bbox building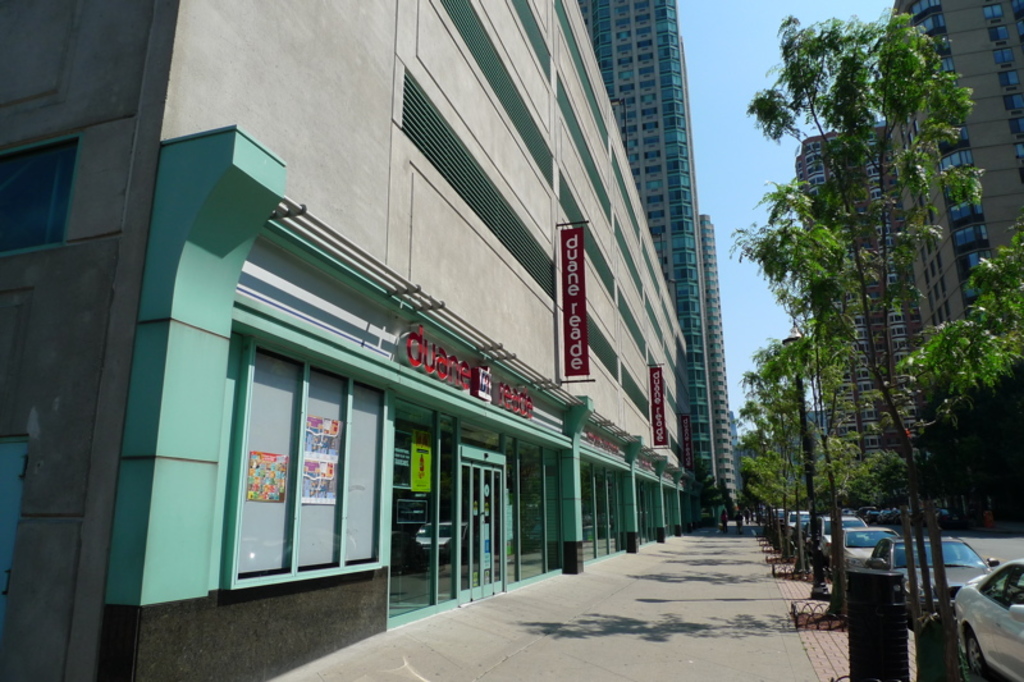
bbox(791, 131, 916, 467)
